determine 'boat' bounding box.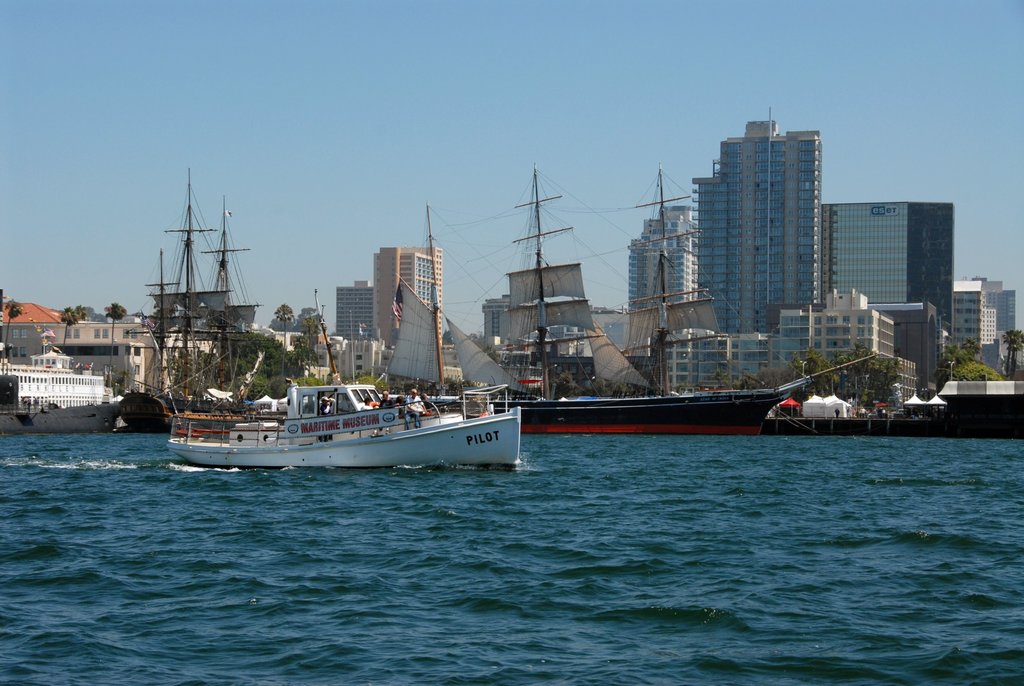
Determined: {"x1": 365, "y1": 200, "x2": 530, "y2": 442}.
